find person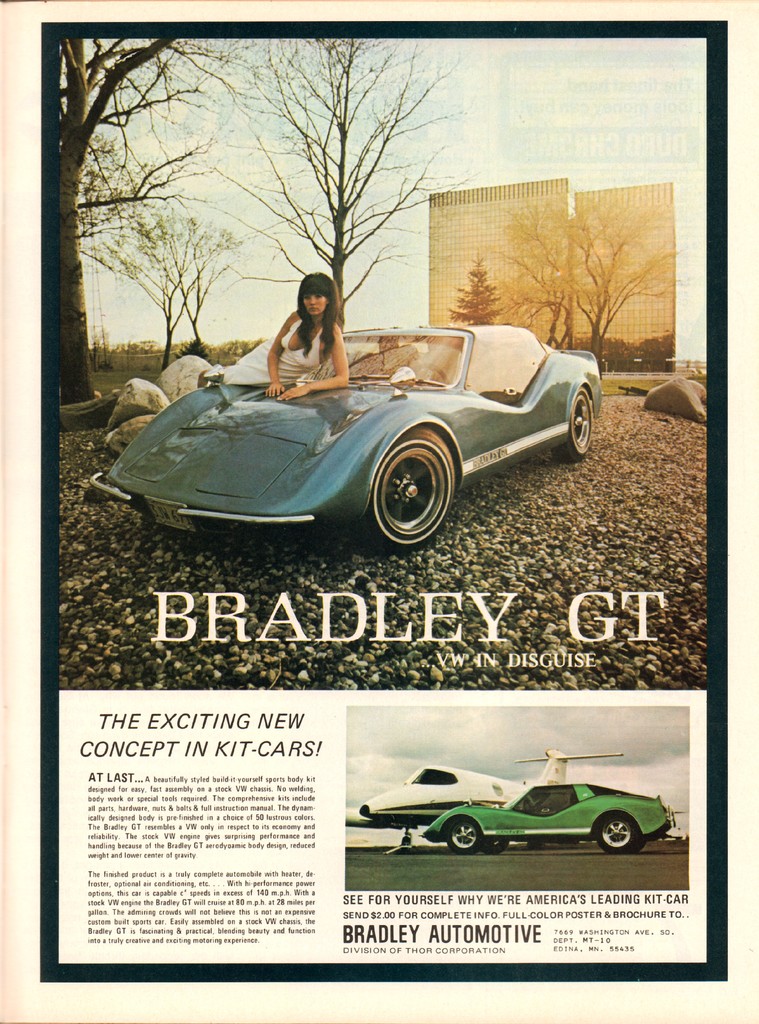
220:274:351:399
